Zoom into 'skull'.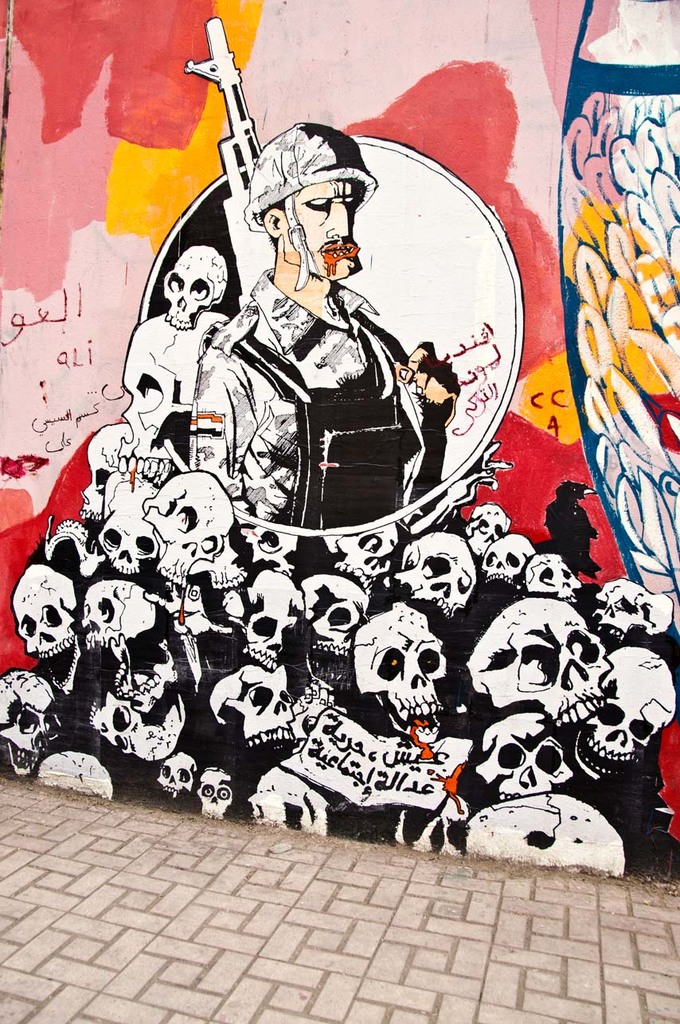
Zoom target: <bbox>85, 647, 186, 758</bbox>.
